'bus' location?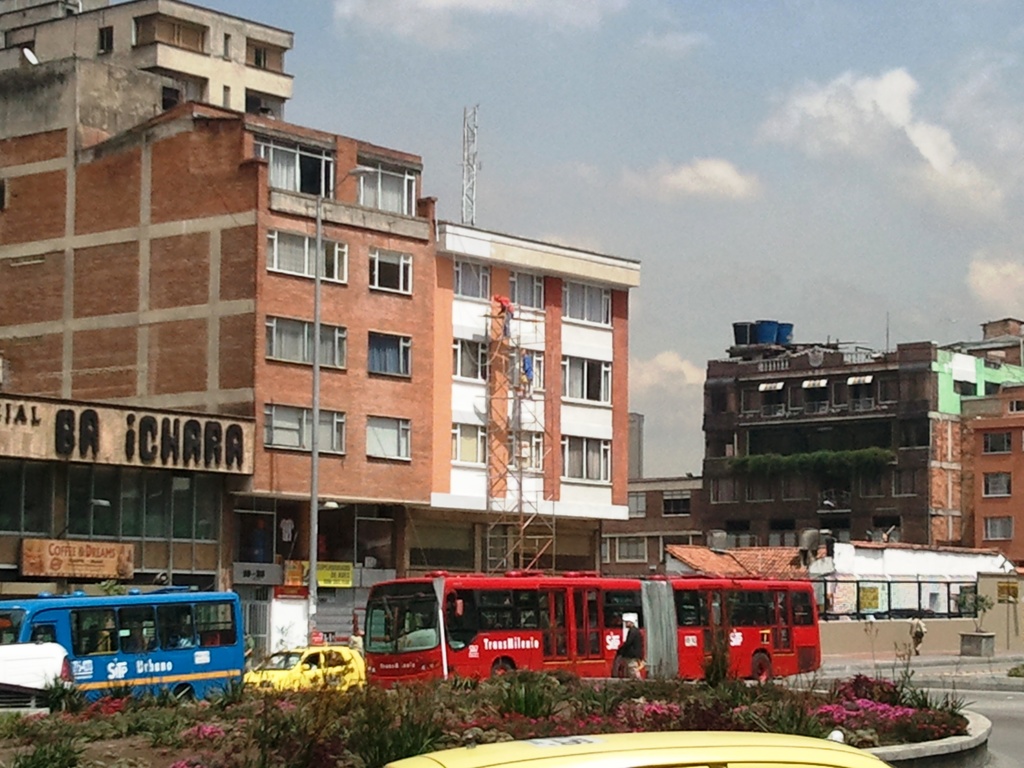
Rect(350, 574, 828, 688)
